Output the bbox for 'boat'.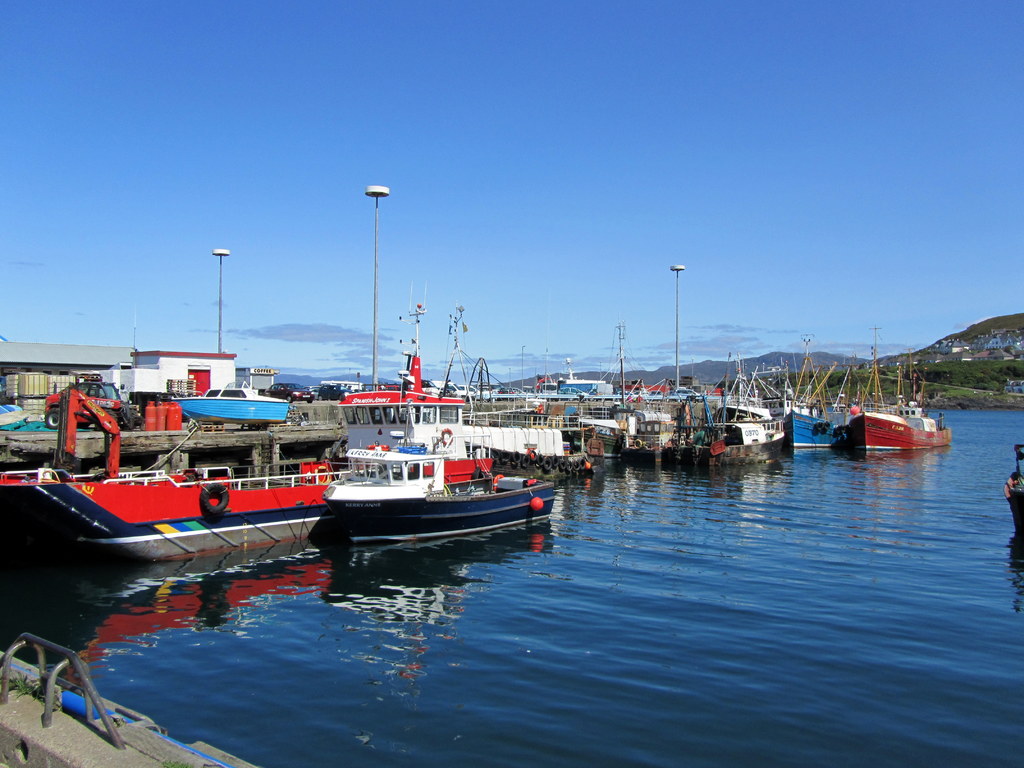
[842, 330, 954, 452].
